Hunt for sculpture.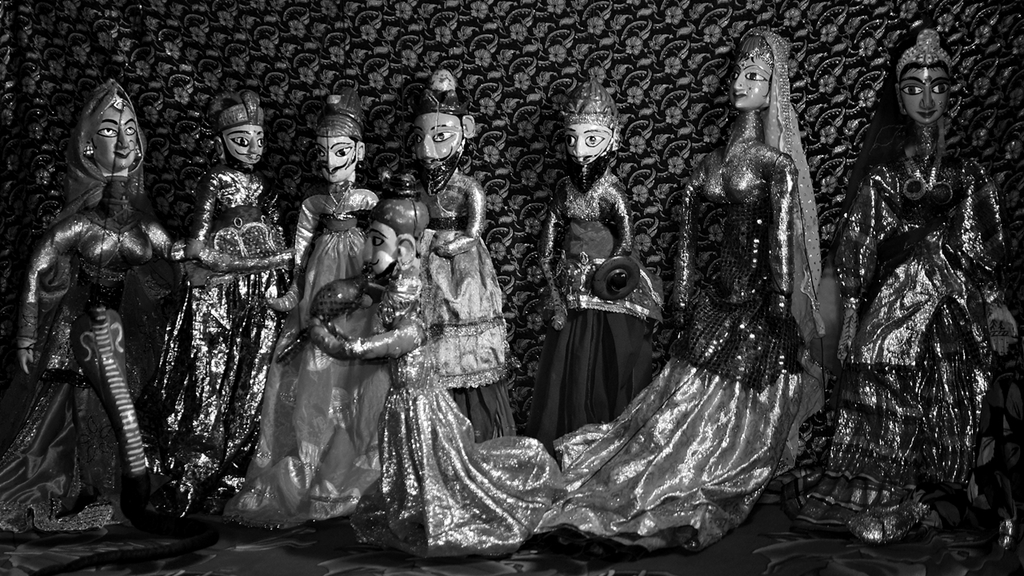
Hunted down at crop(552, 16, 829, 548).
